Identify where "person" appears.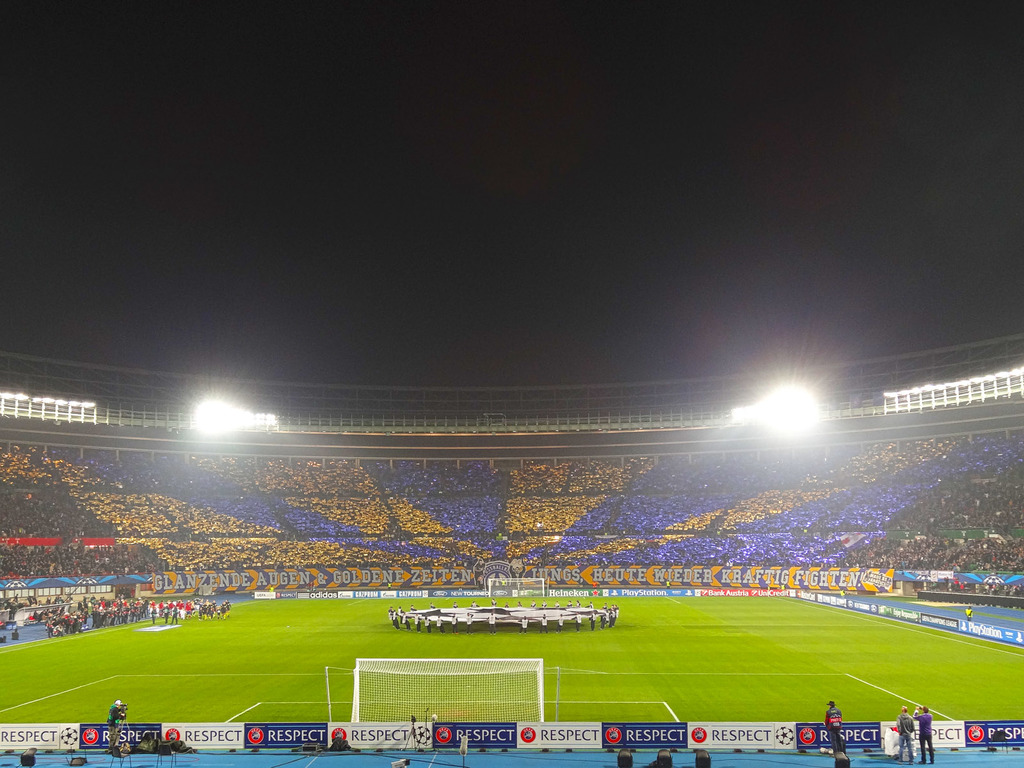
Appears at bbox=[822, 700, 843, 753].
